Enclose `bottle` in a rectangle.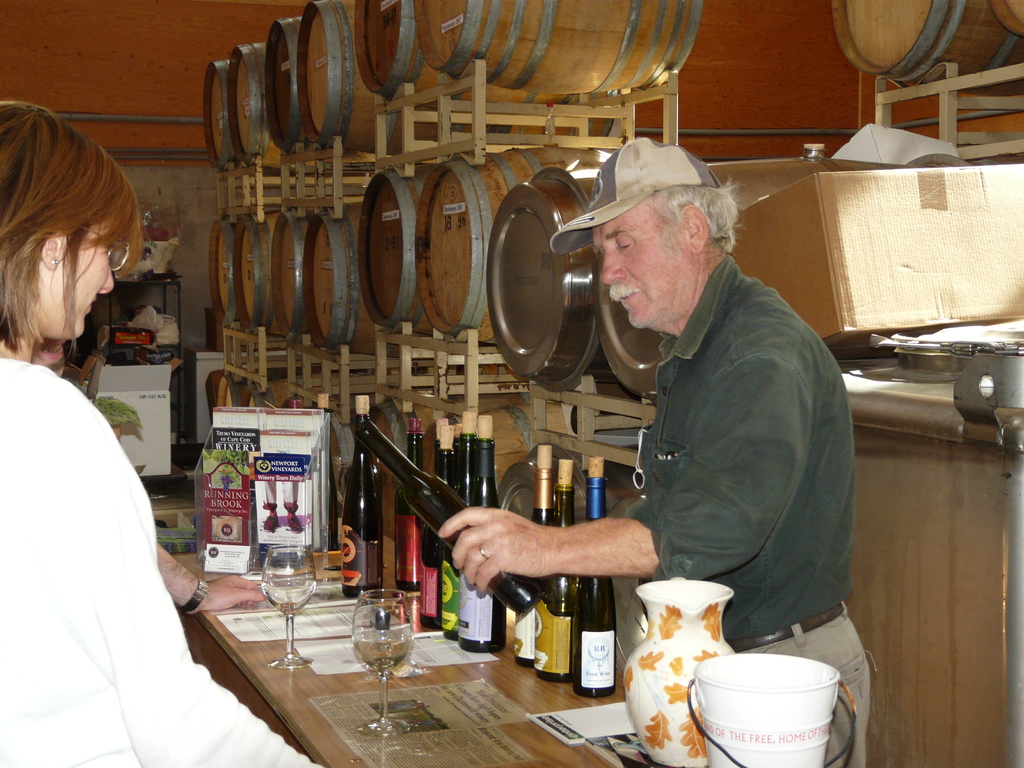
crop(507, 442, 550, 659).
